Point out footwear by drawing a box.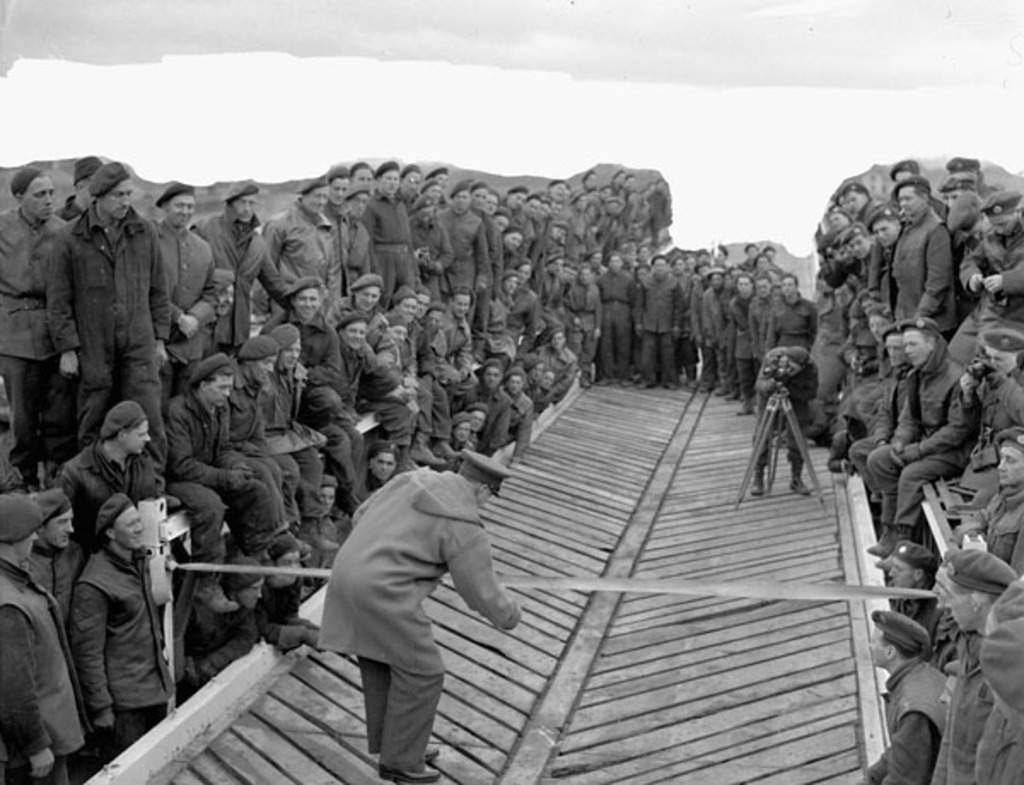
[751, 432, 770, 495].
